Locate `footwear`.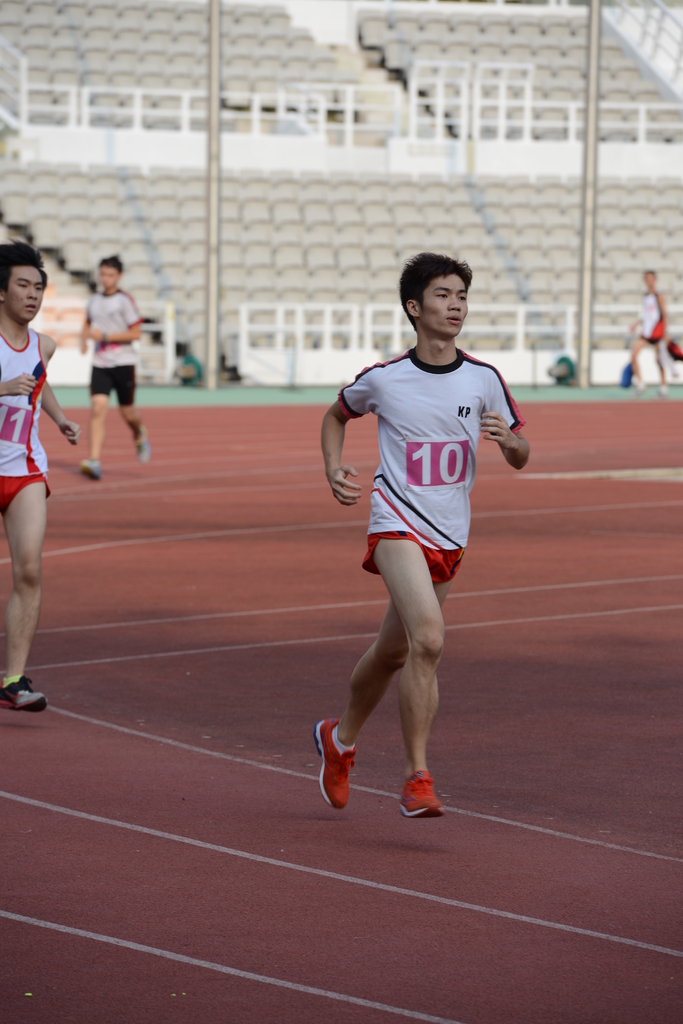
Bounding box: crop(314, 714, 354, 803).
